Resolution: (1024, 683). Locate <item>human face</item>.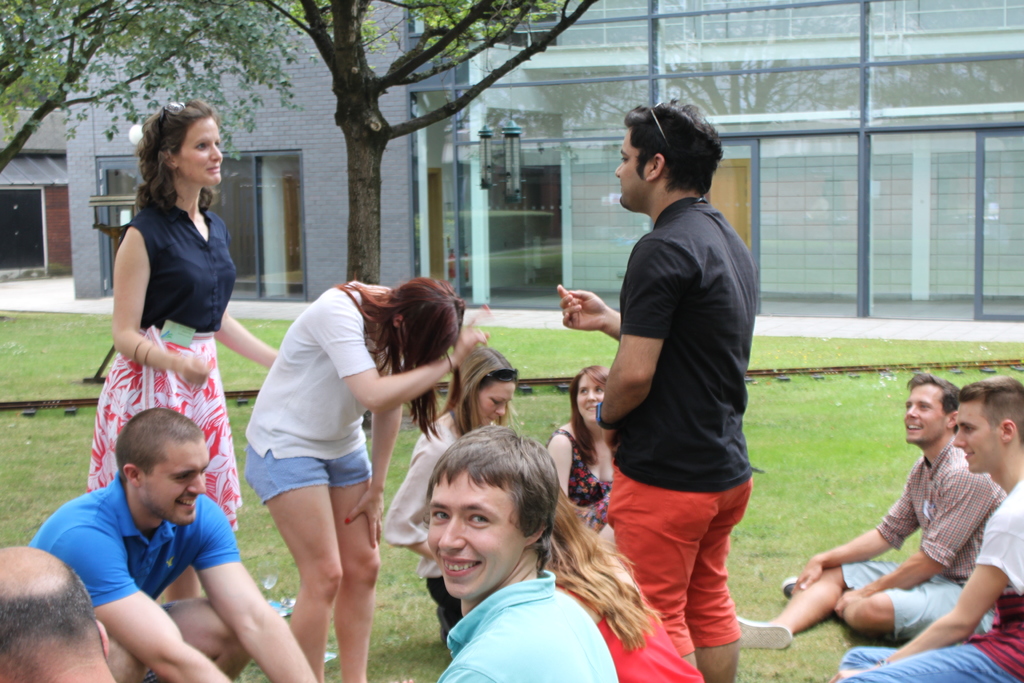
select_region(141, 438, 209, 527).
